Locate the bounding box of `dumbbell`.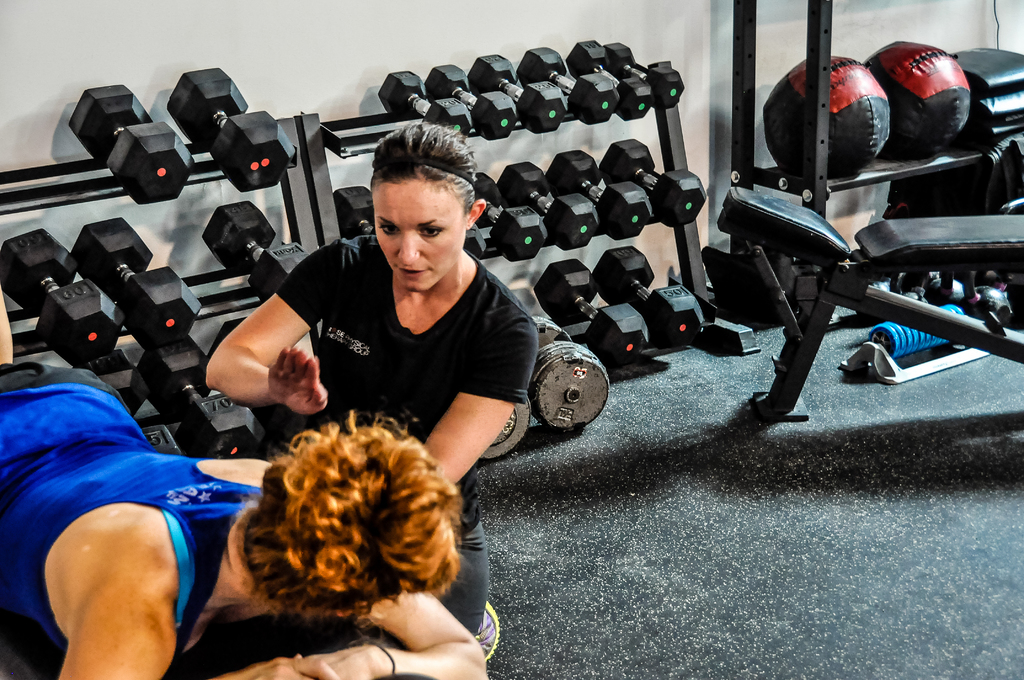
Bounding box: detection(132, 343, 269, 457).
